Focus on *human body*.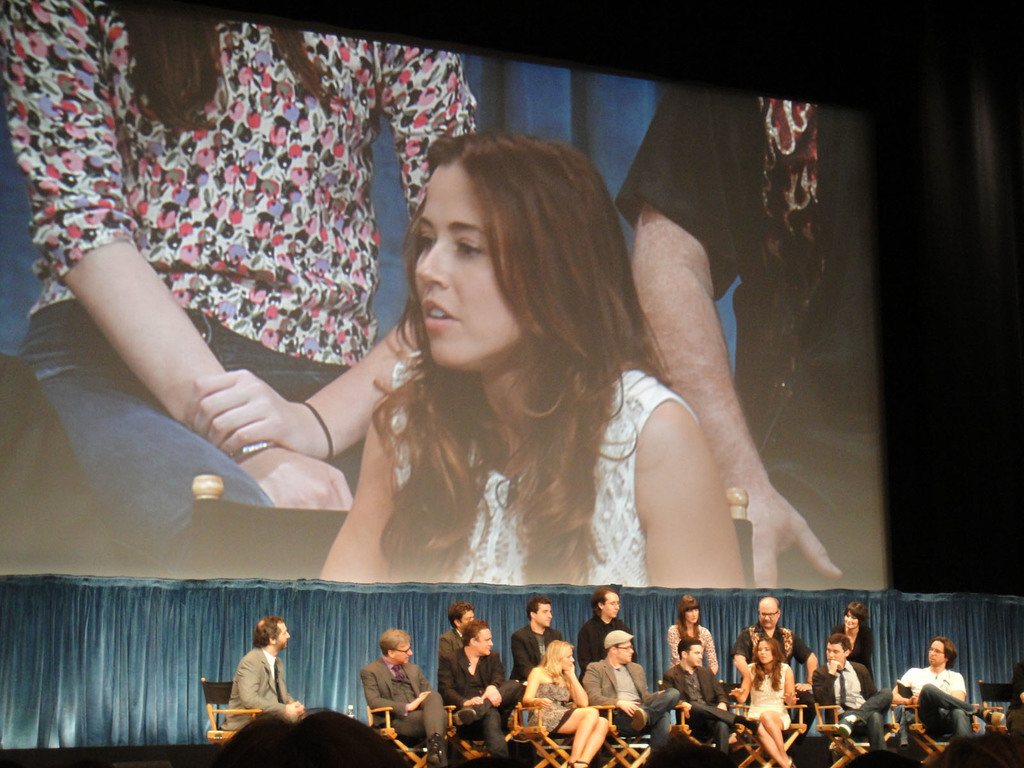
Focused at bbox(586, 630, 678, 757).
